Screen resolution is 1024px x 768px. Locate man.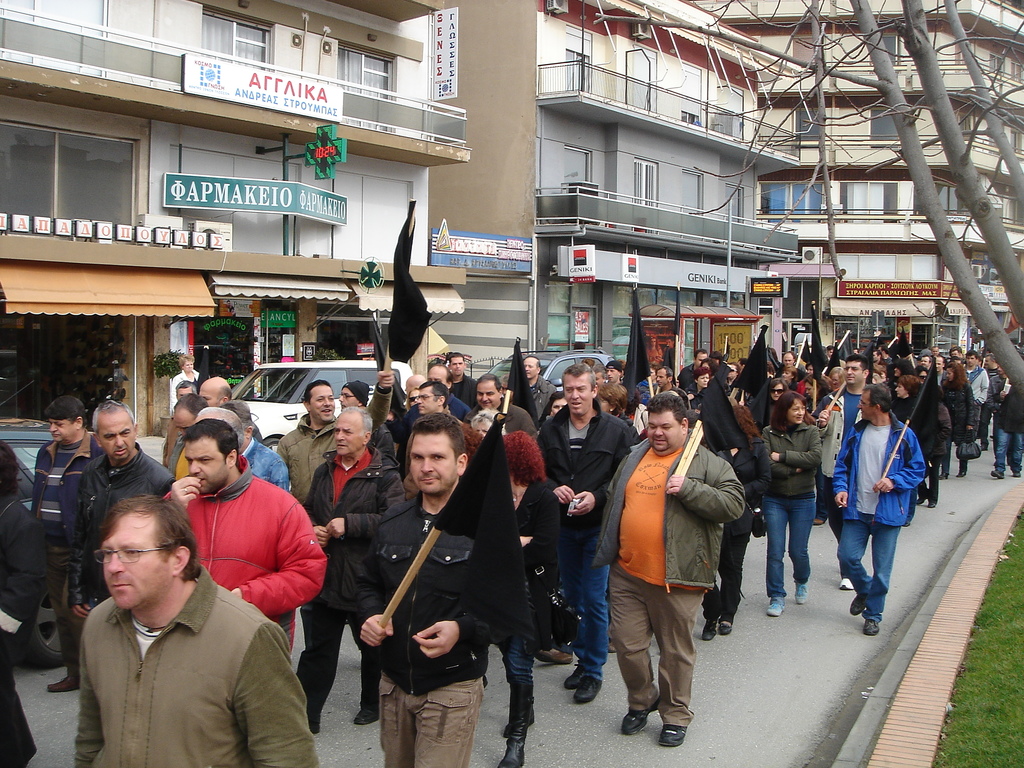
[168,400,193,478].
